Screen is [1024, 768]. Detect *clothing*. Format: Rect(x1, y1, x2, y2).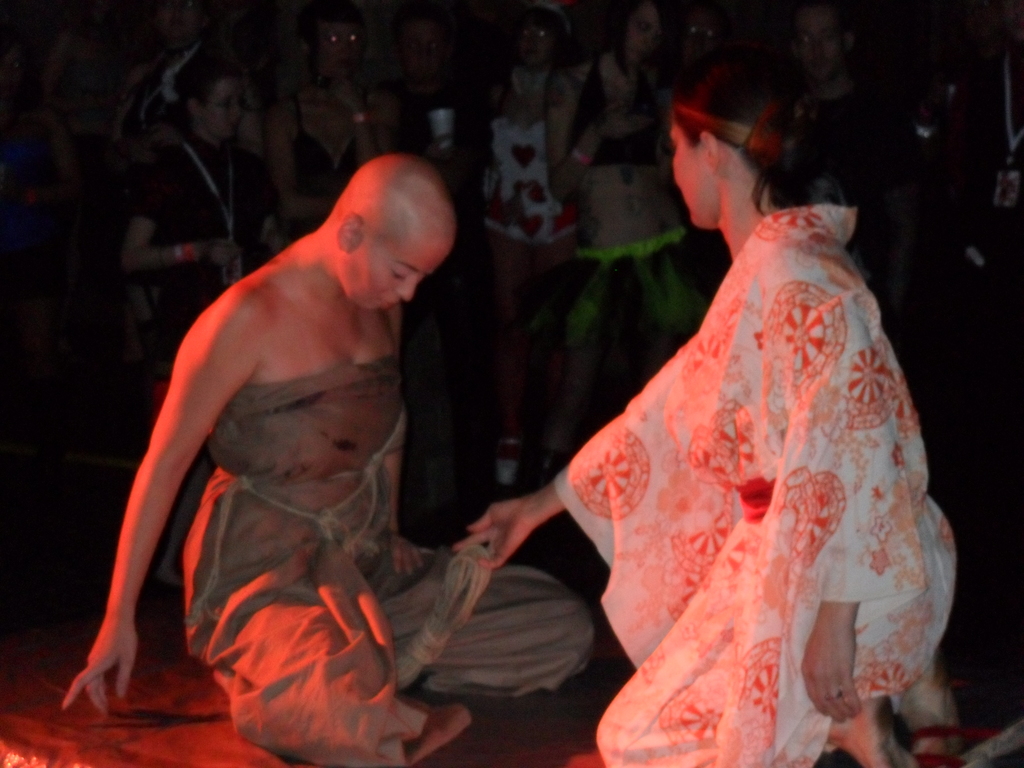
Rect(181, 353, 593, 767).
